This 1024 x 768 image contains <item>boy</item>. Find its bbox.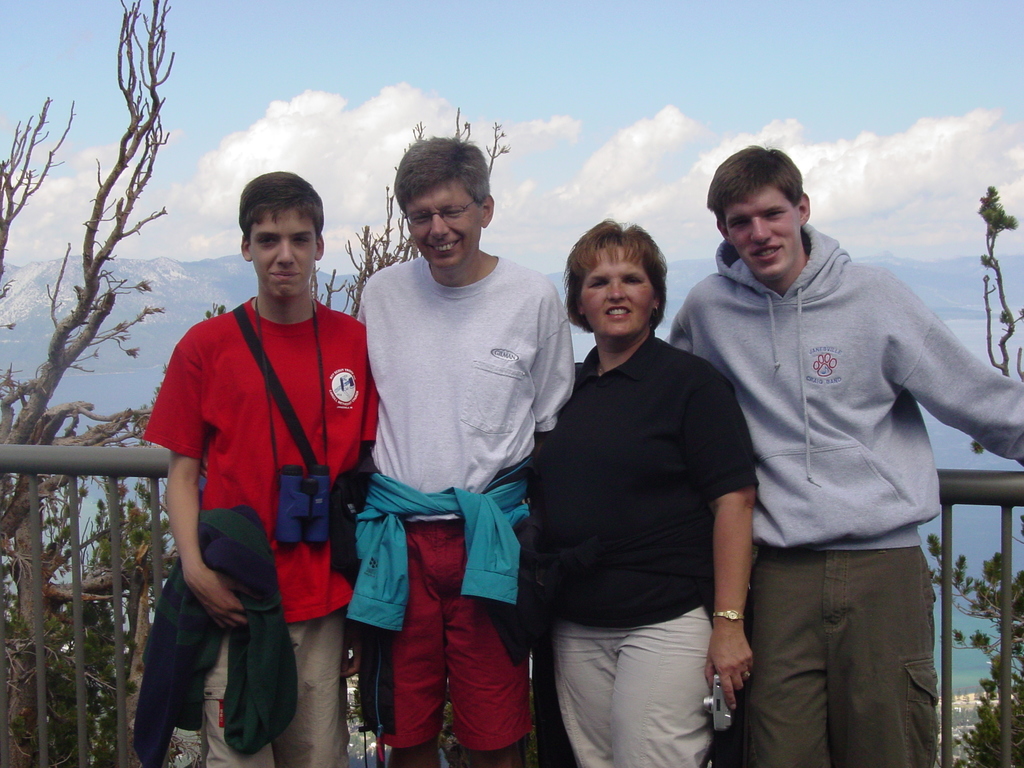
x1=664, y1=140, x2=1023, y2=764.
